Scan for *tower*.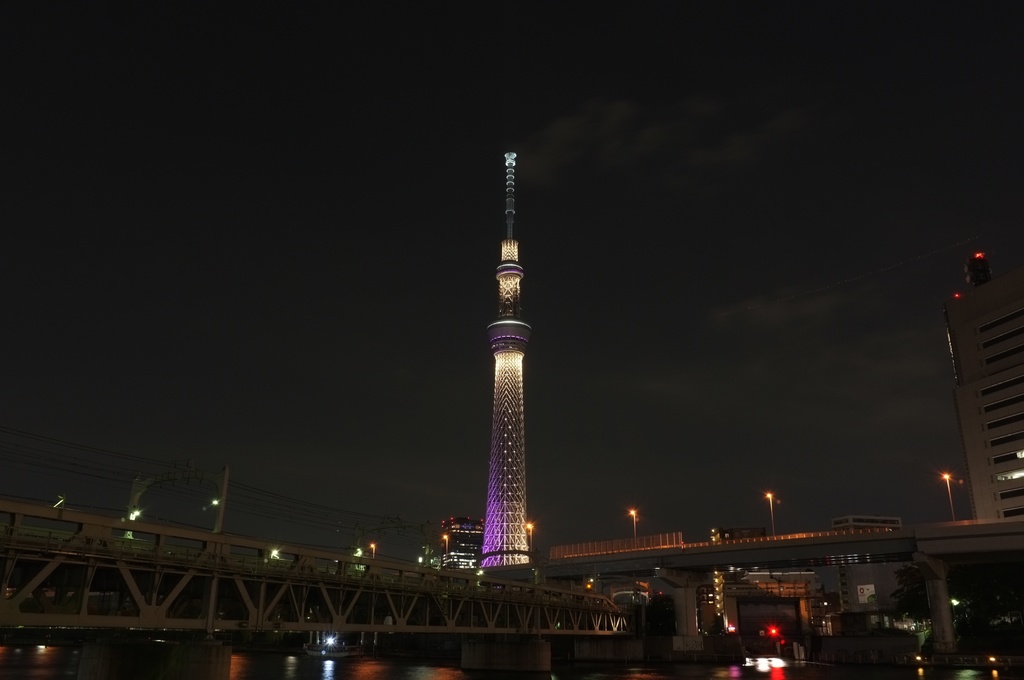
Scan result: 945 244 1023 527.
